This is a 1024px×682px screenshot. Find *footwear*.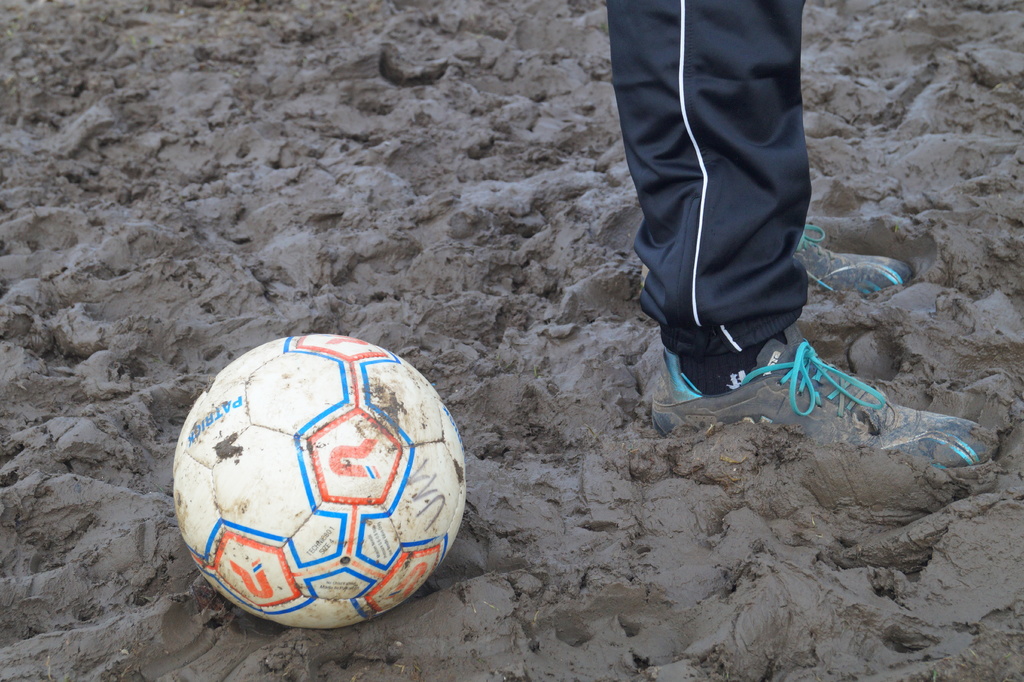
Bounding box: 648 321 1000 473.
